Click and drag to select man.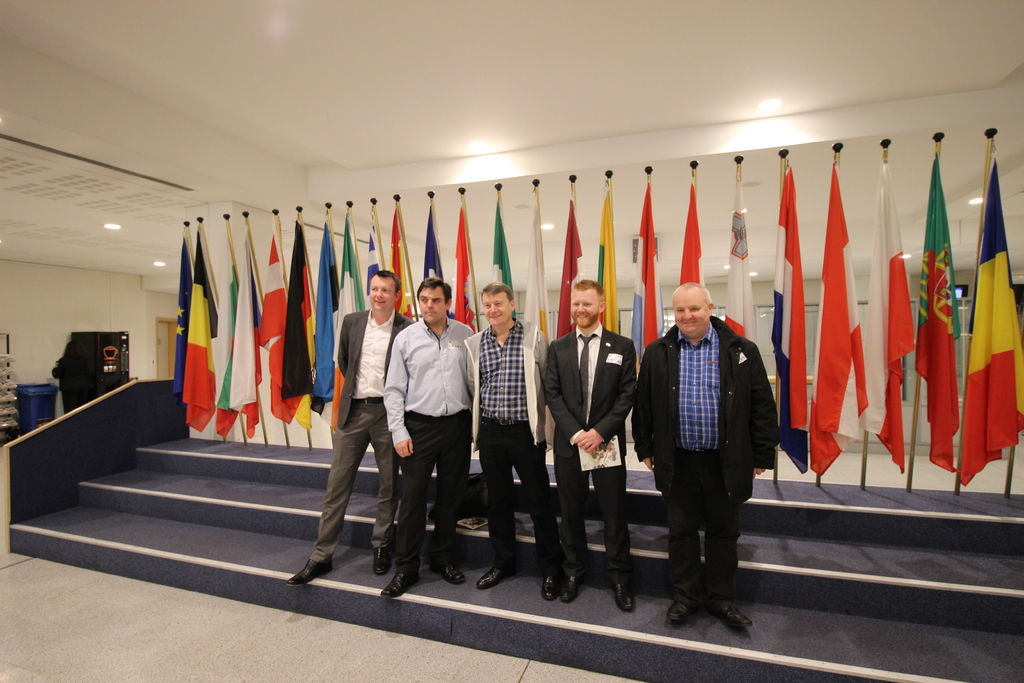
Selection: [left=649, top=274, right=781, bottom=617].
